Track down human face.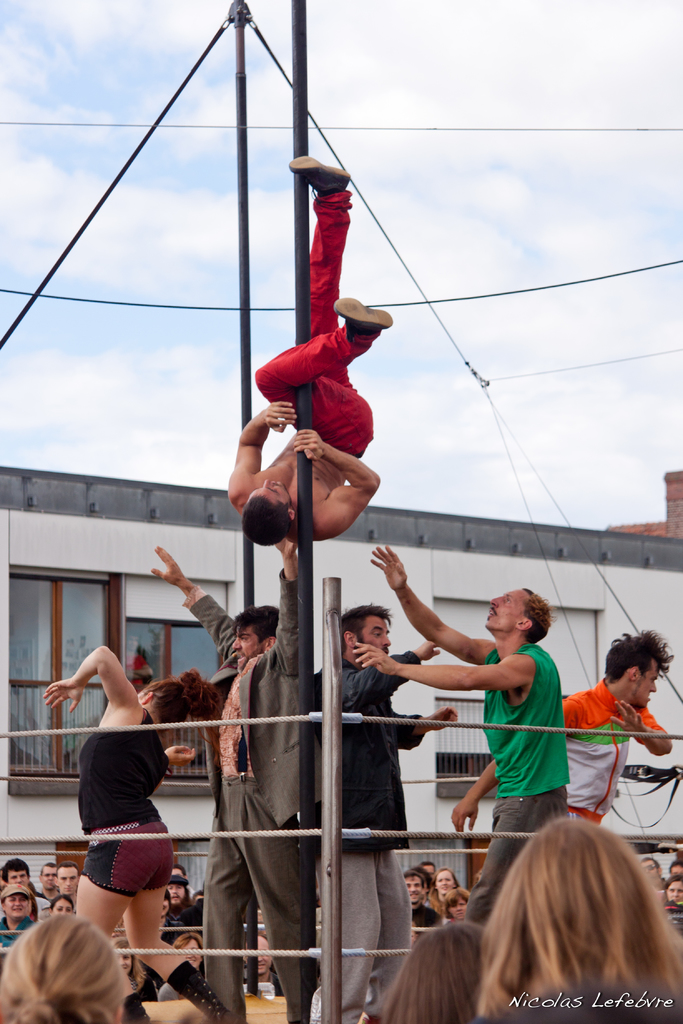
Tracked to 44,869,56,890.
